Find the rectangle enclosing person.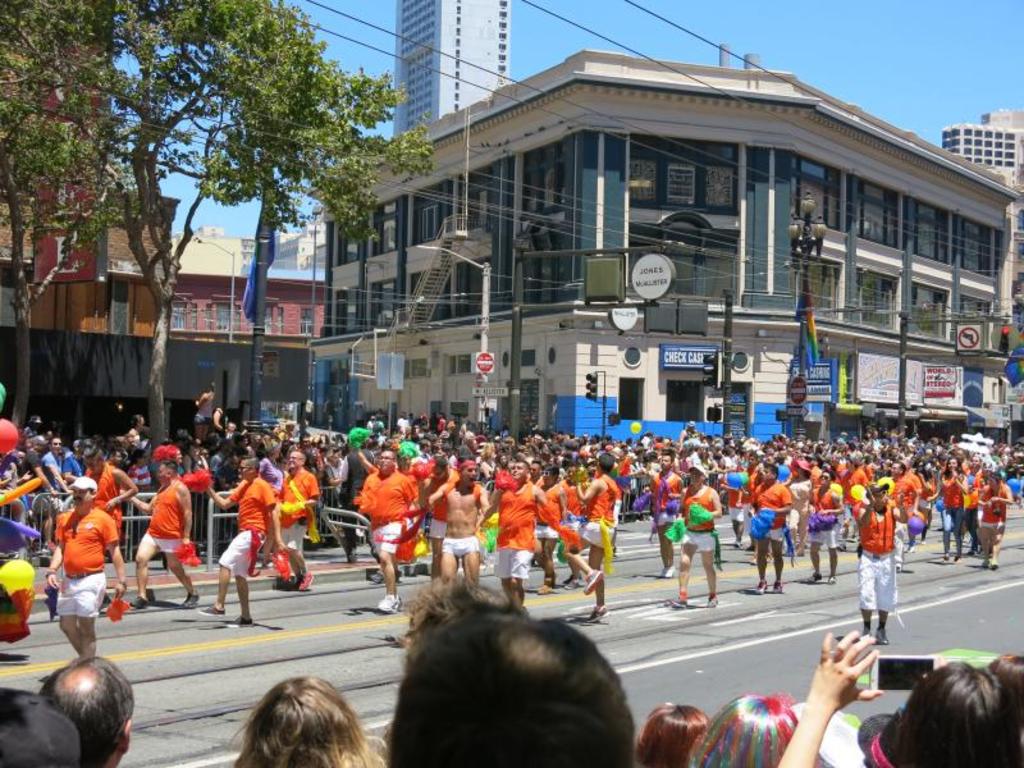
box(416, 454, 454, 594).
